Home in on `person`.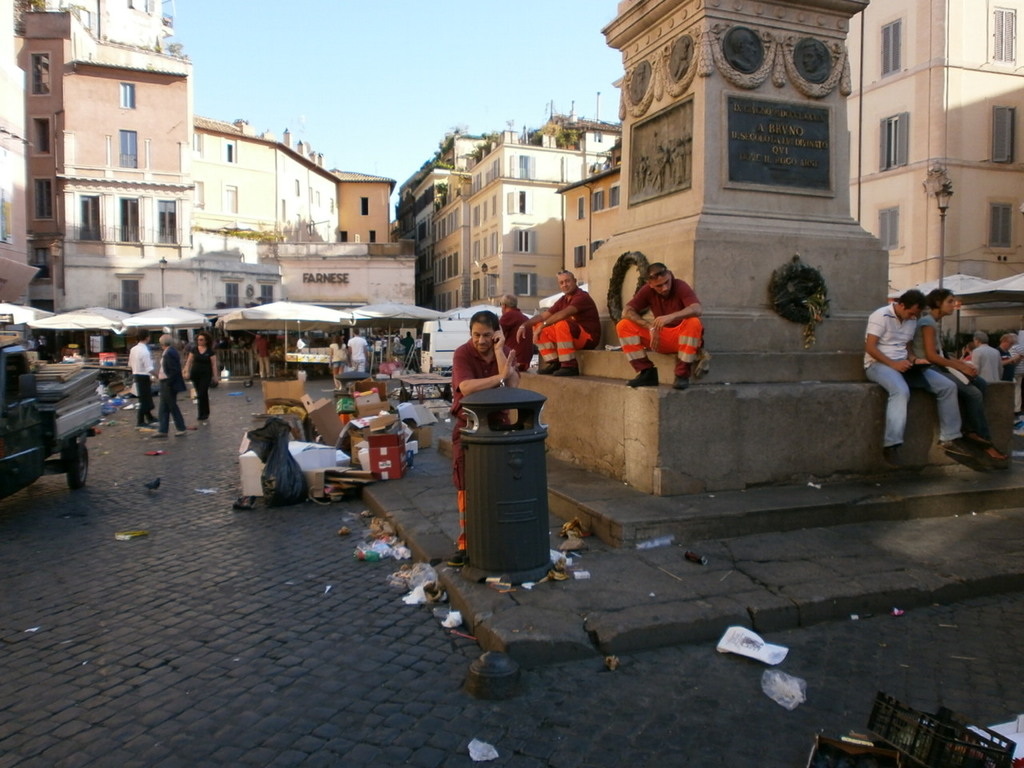
Homed in at x1=973, y1=330, x2=1005, y2=380.
